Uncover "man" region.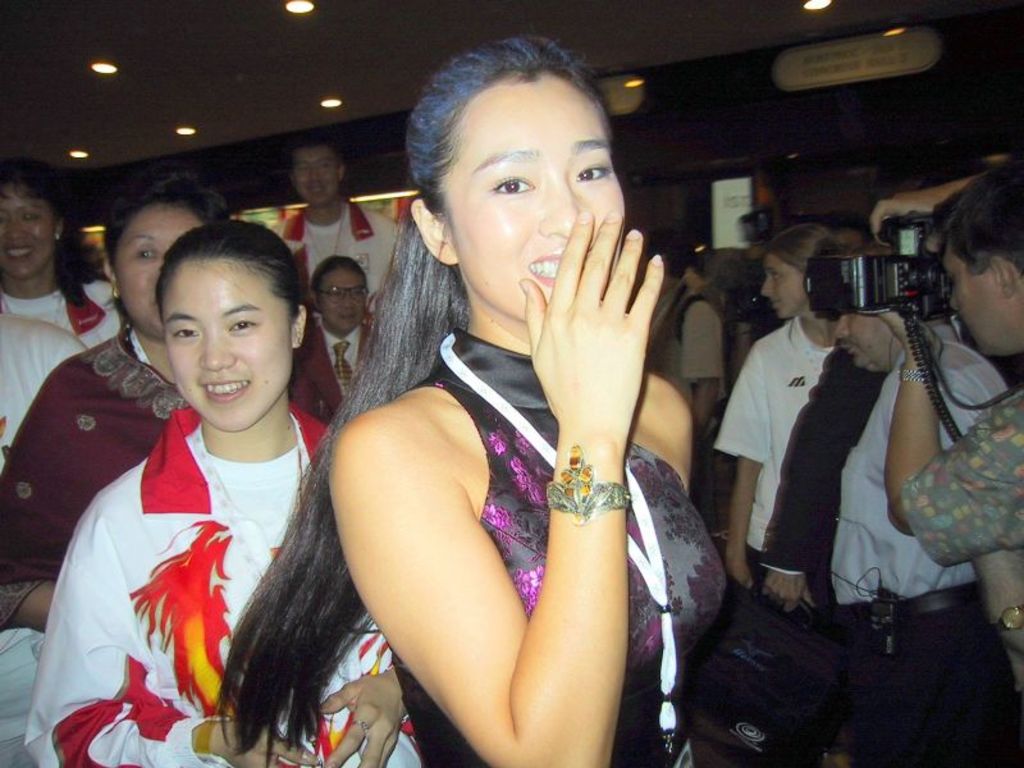
Uncovered: <box>877,160,1023,573</box>.
